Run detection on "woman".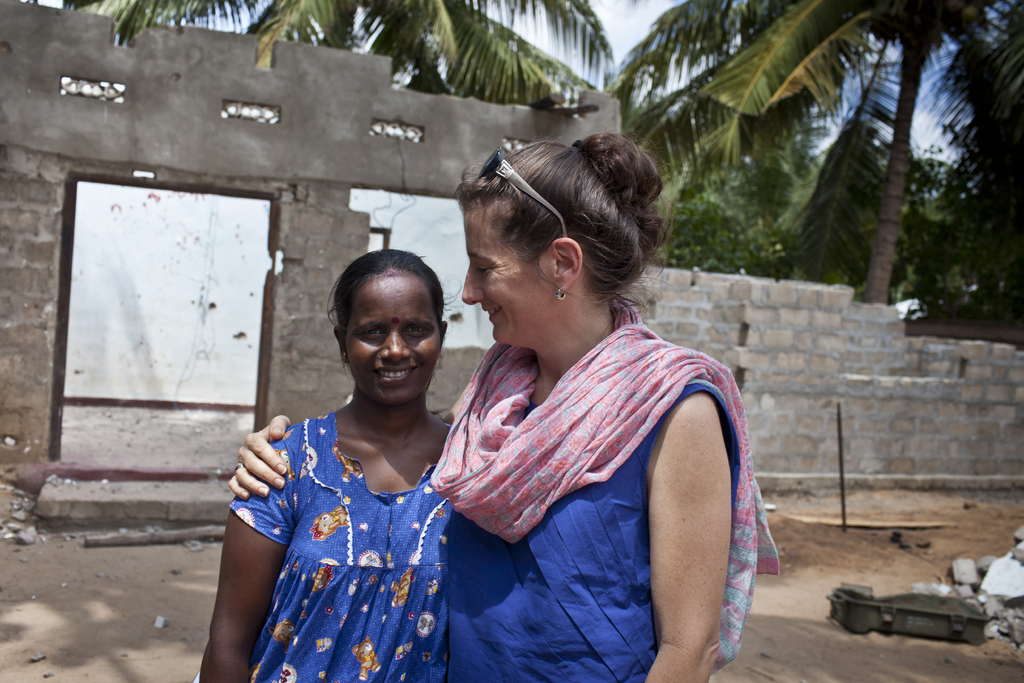
Result: l=195, t=251, r=464, b=682.
